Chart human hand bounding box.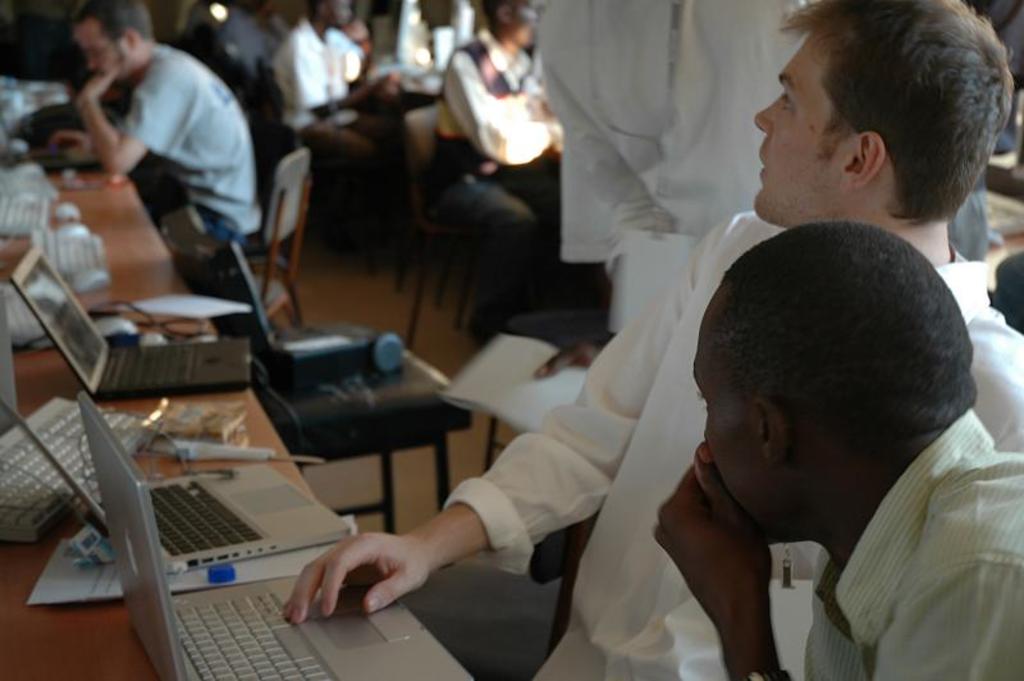
Charted: {"x1": 77, "y1": 63, "x2": 119, "y2": 106}.
